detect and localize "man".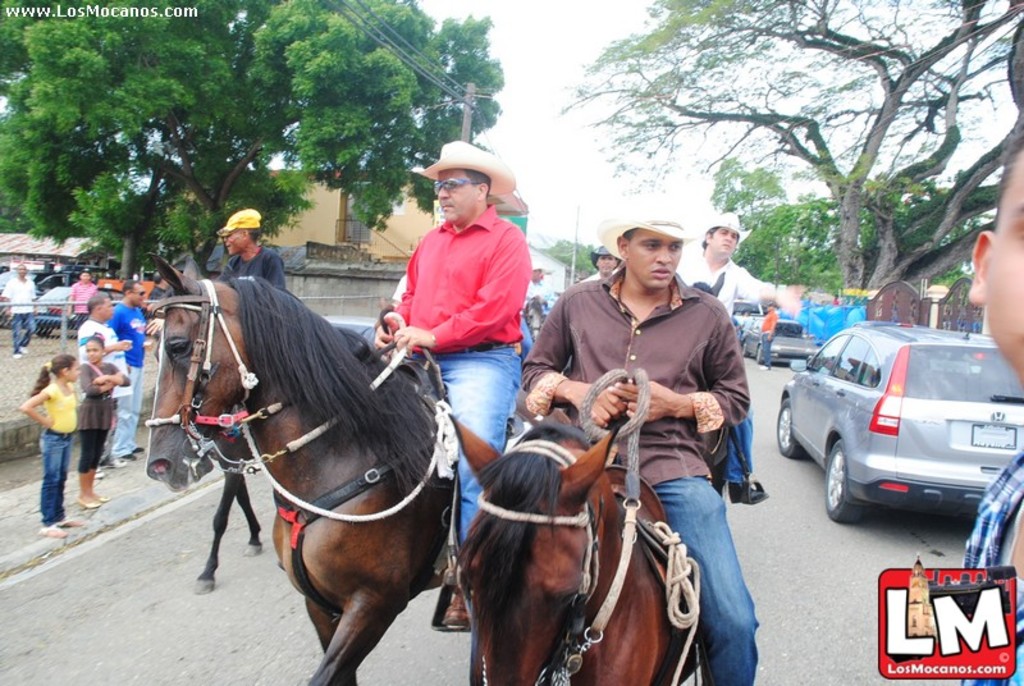
Localized at pyautogui.locateOnScreen(74, 292, 128, 481).
